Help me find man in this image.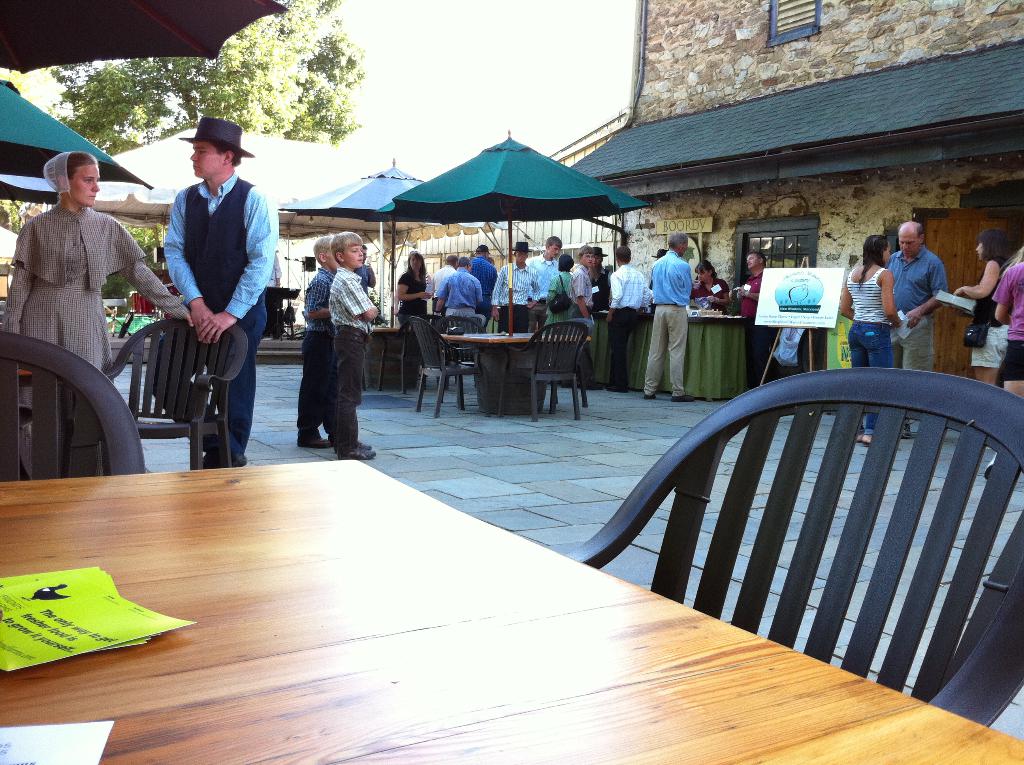
Found it: detection(881, 211, 944, 421).
